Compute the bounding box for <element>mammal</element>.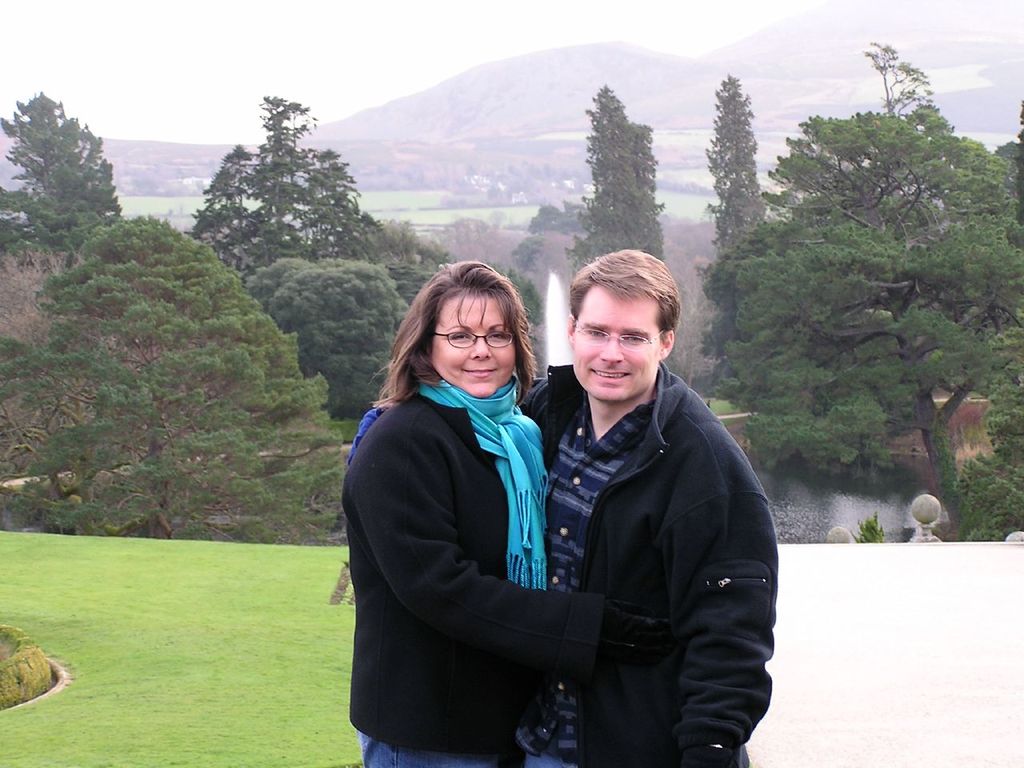
333/254/666/767.
